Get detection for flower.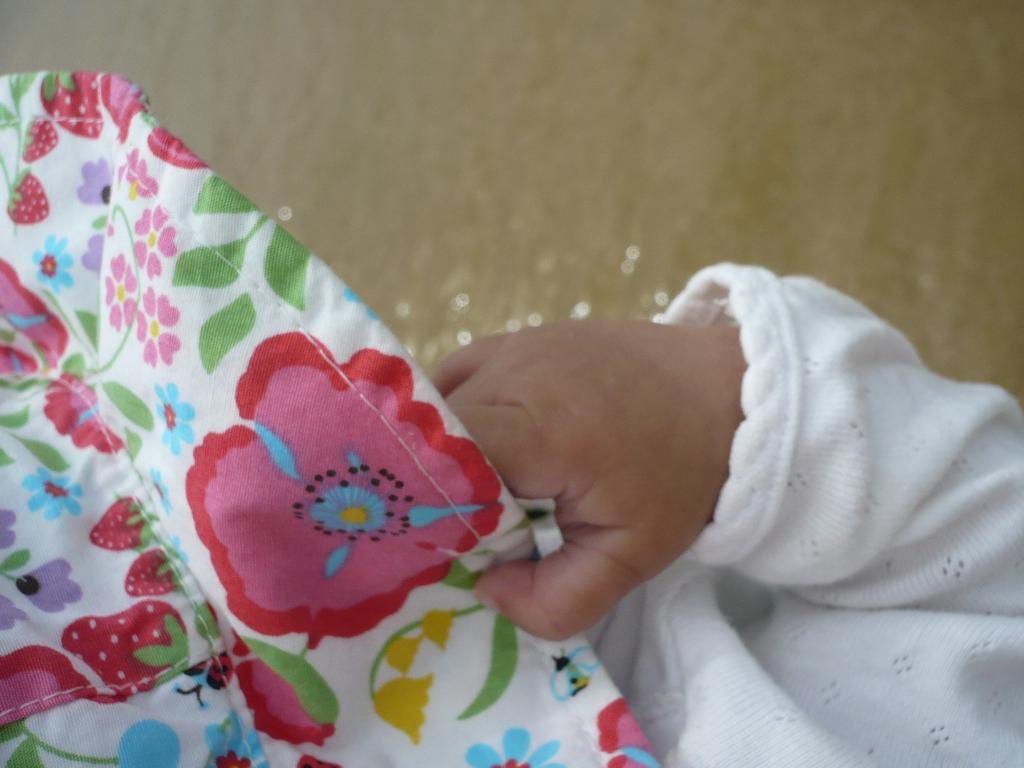
Detection: x1=40 y1=372 x2=128 y2=455.
